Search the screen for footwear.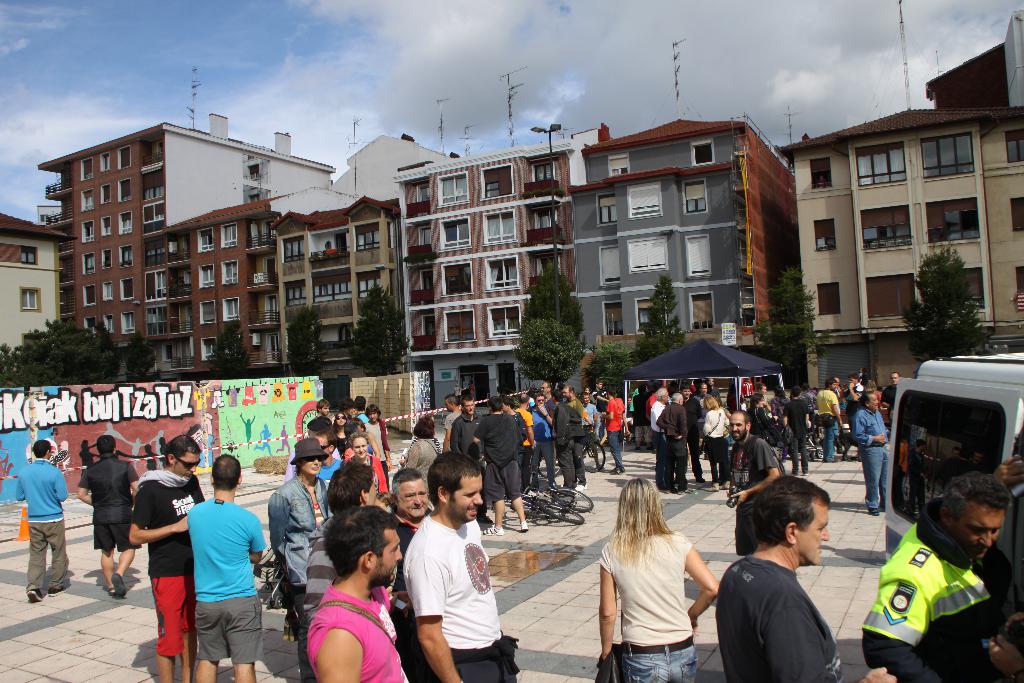
Found at crop(479, 523, 507, 534).
